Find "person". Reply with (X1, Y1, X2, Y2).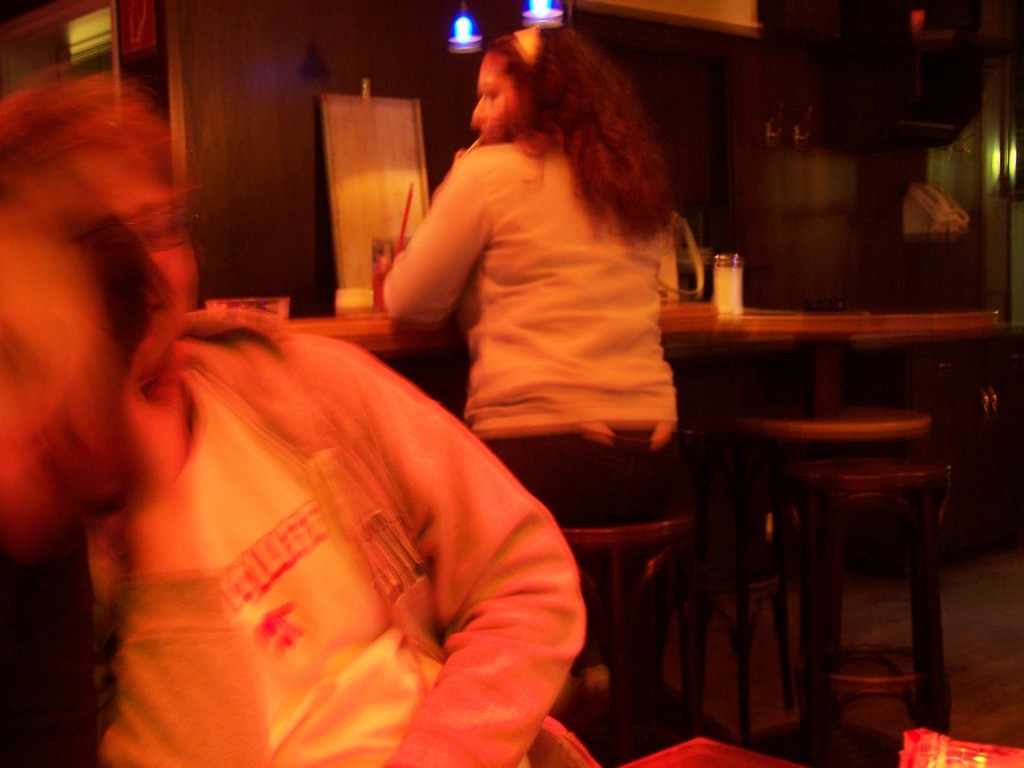
(383, 22, 675, 698).
